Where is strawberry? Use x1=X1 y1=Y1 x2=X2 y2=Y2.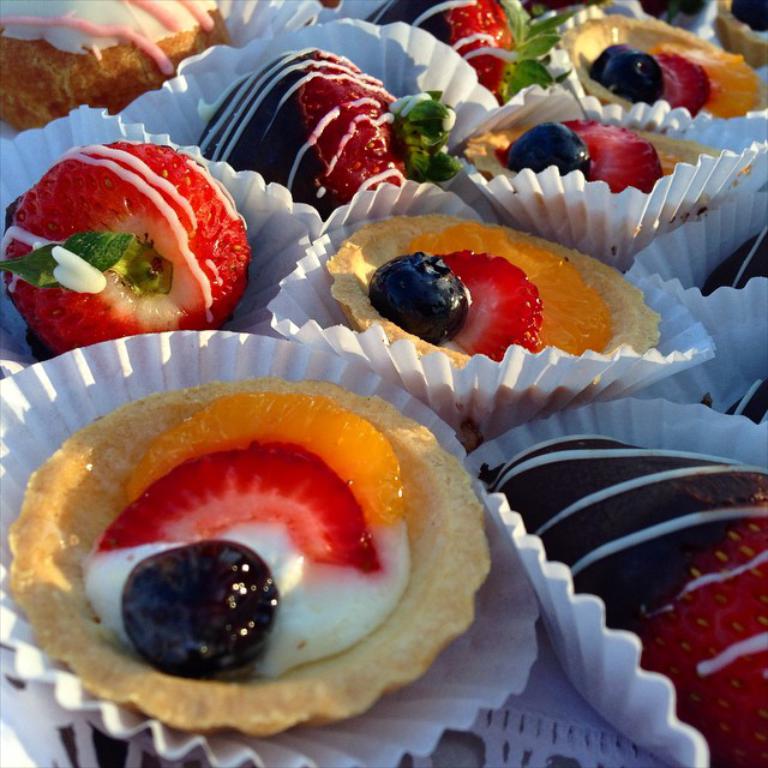
x1=554 y1=115 x2=667 y2=194.
